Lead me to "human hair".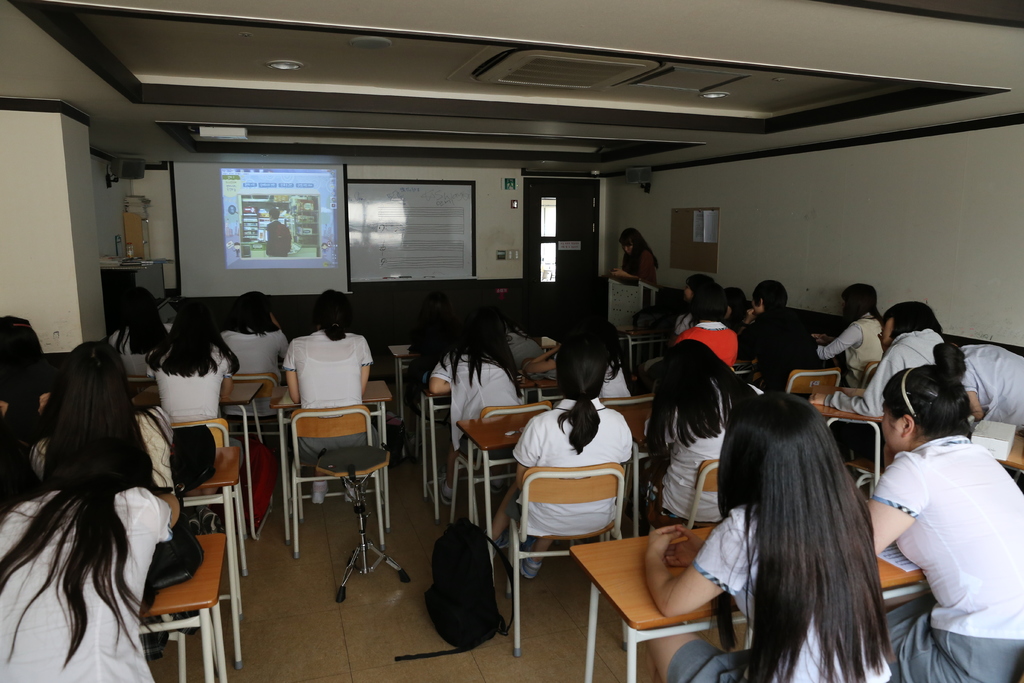
Lead to left=881, top=365, right=976, bottom=462.
